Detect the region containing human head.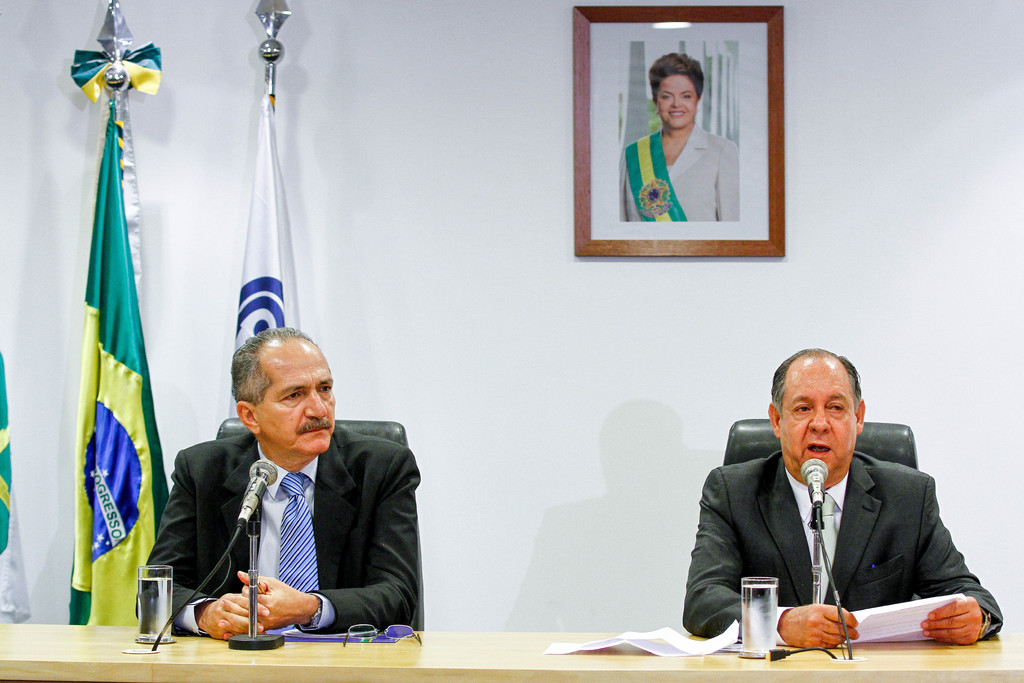
bbox=(646, 54, 707, 129).
